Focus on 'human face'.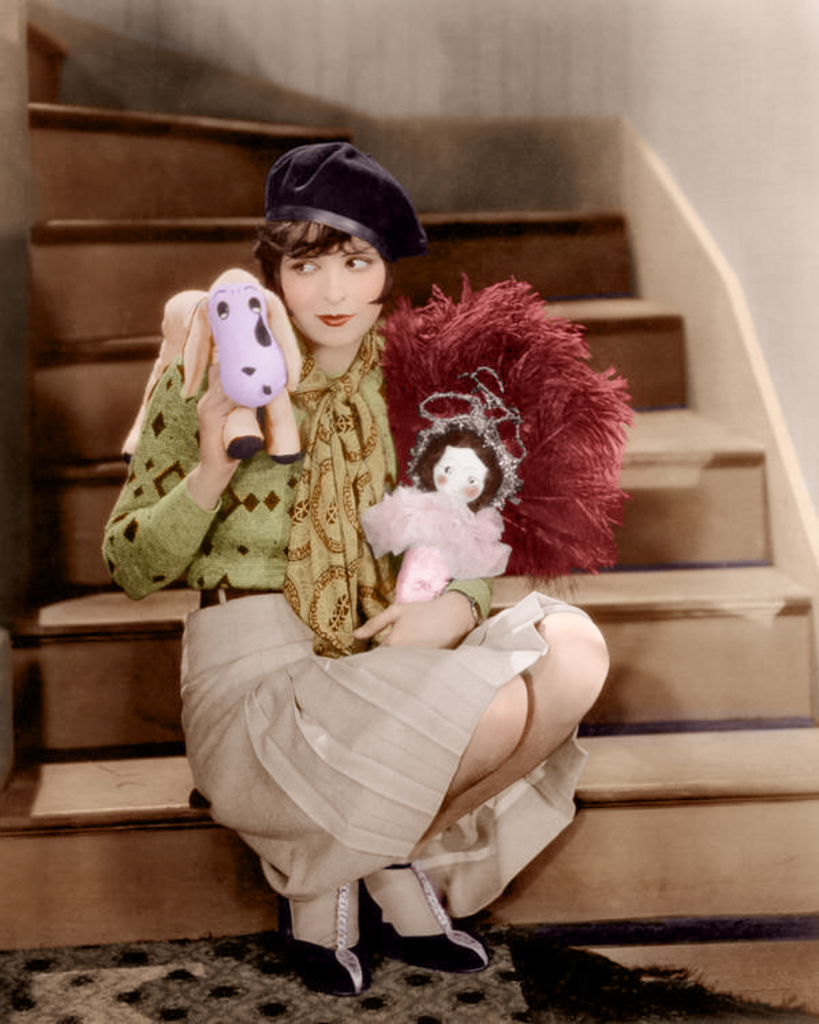
Focused at (left=430, top=446, right=486, bottom=501).
